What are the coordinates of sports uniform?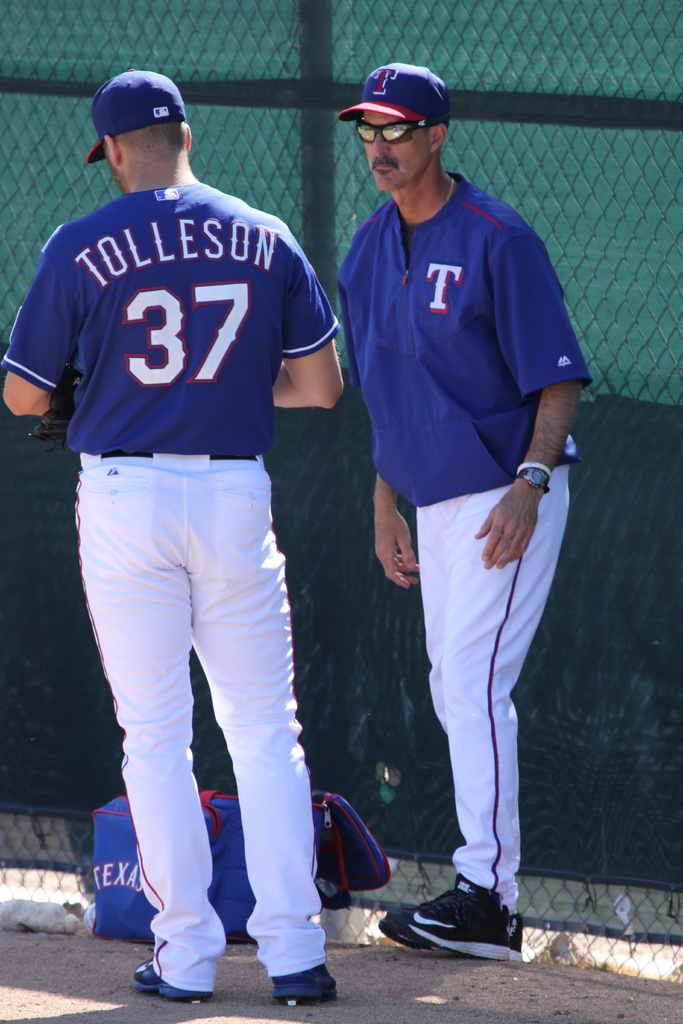
(x1=331, y1=60, x2=590, y2=963).
